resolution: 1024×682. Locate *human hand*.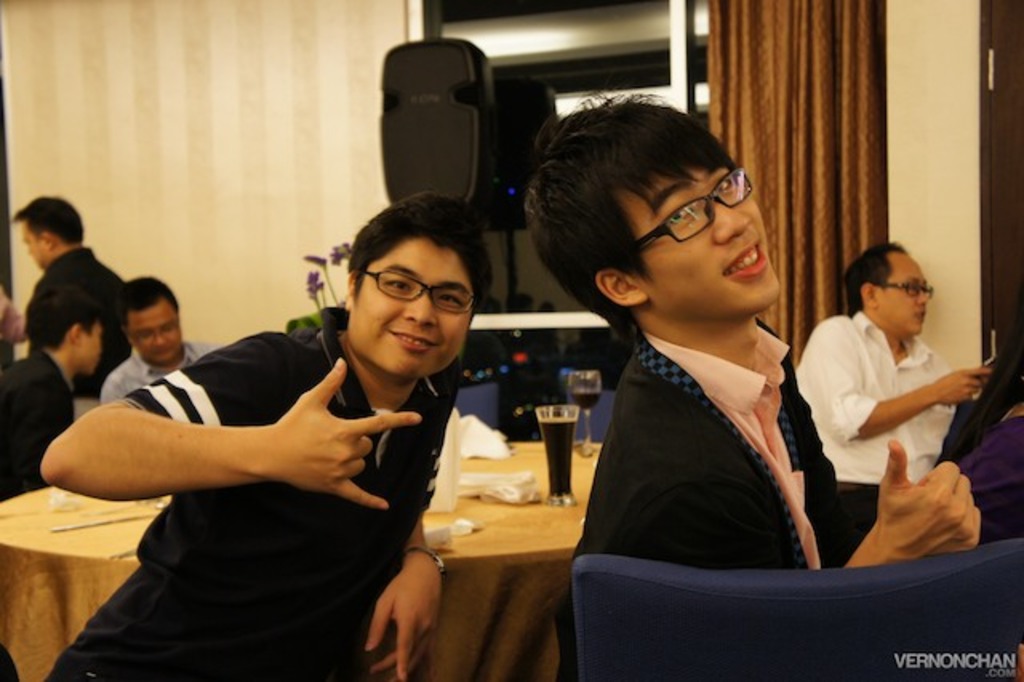
{"x1": 365, "y1": 559, "x2": 442, "y2": 680}.
